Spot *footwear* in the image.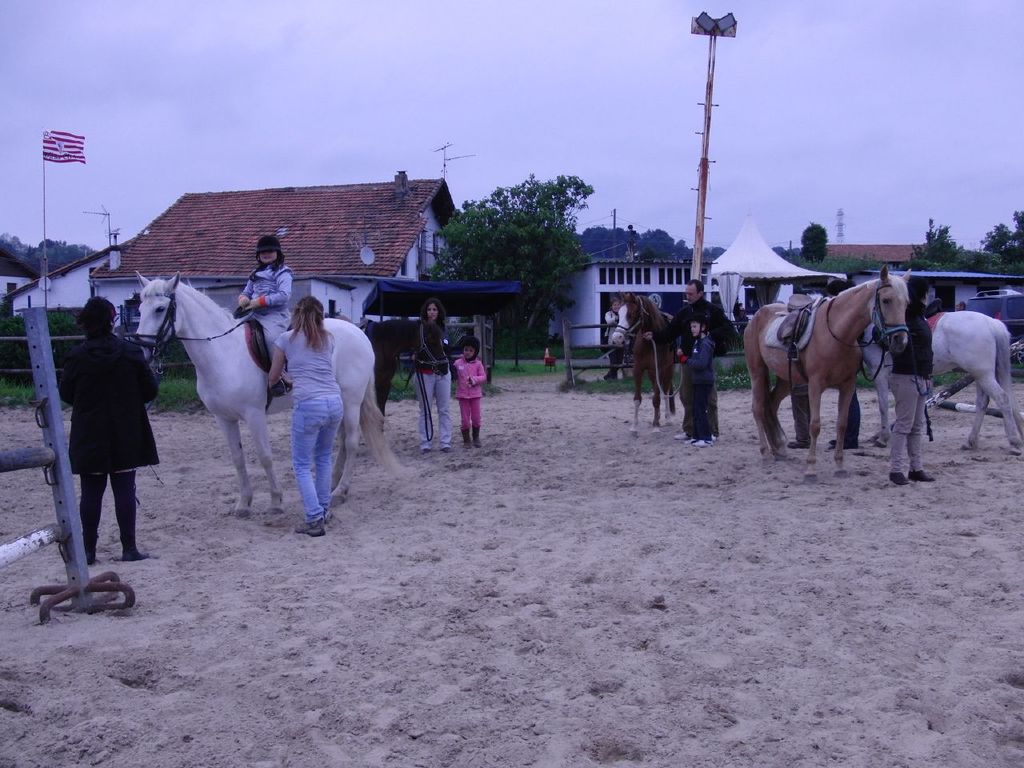
*footwear* found at bbox=(831, 412, 863, 448).
